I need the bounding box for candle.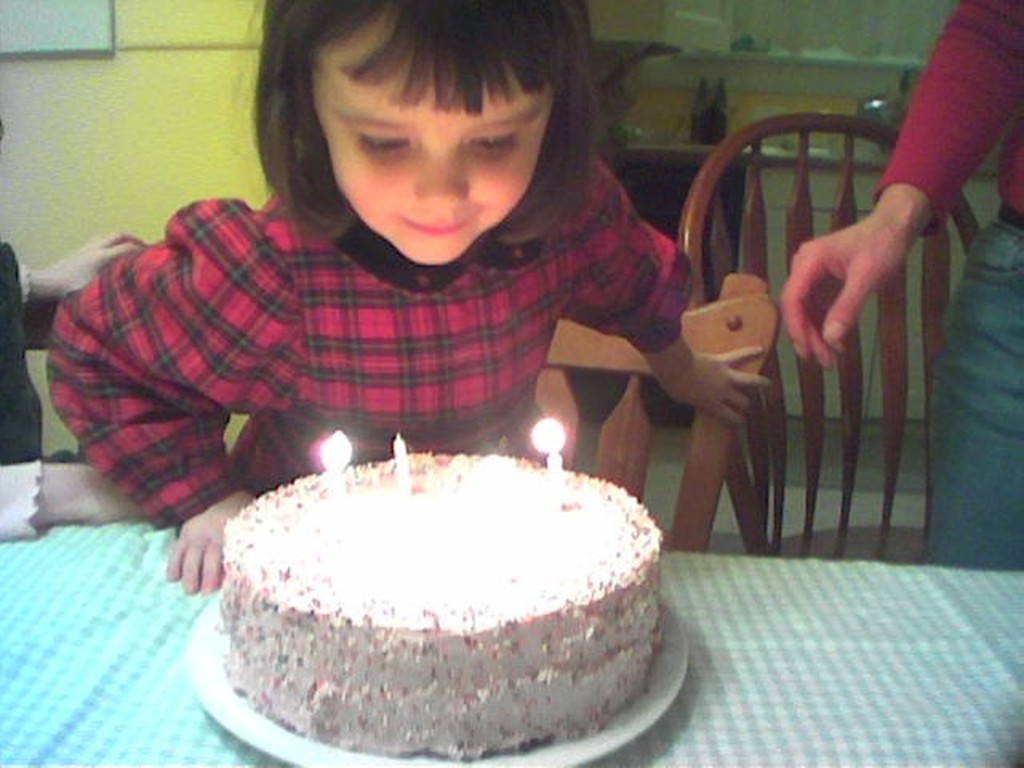
Here it is: crop(320, 426, 354, 541).
